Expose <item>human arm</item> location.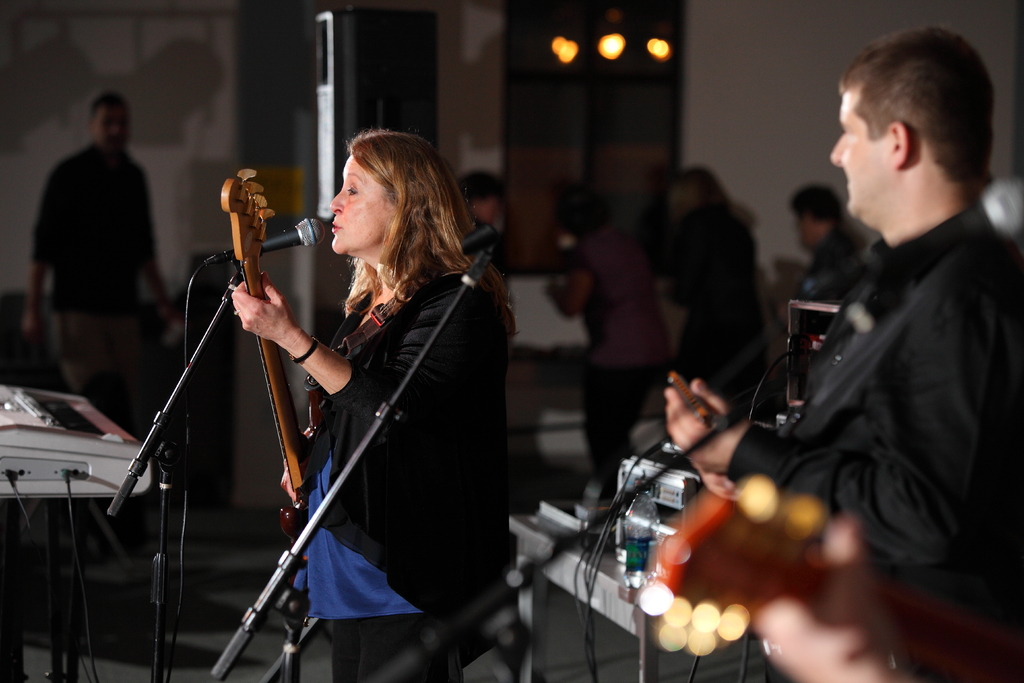
Exposed at bbox=(21, 164, 74, 340).
